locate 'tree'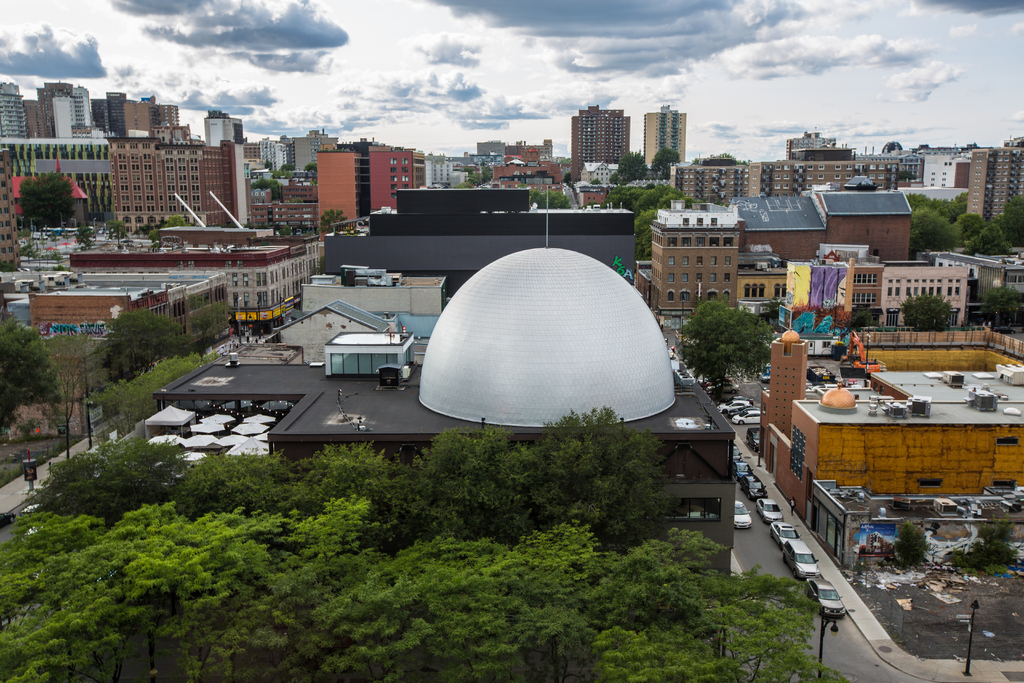
left=94, top=352, right=210, bottom=437
